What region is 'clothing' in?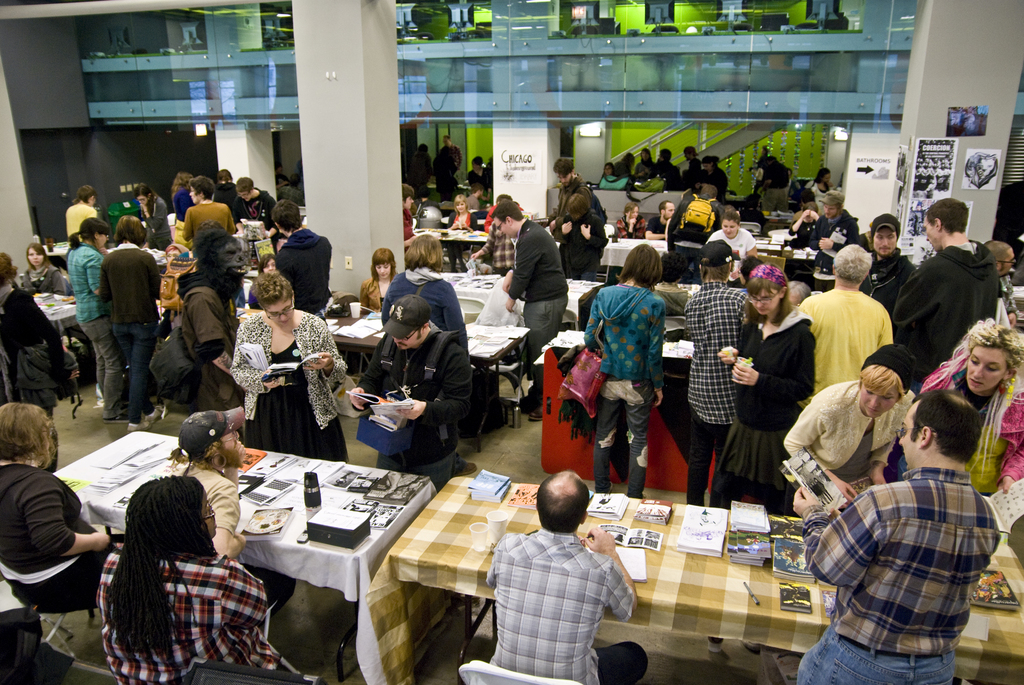
BBox(0, 468, 113, 620).
